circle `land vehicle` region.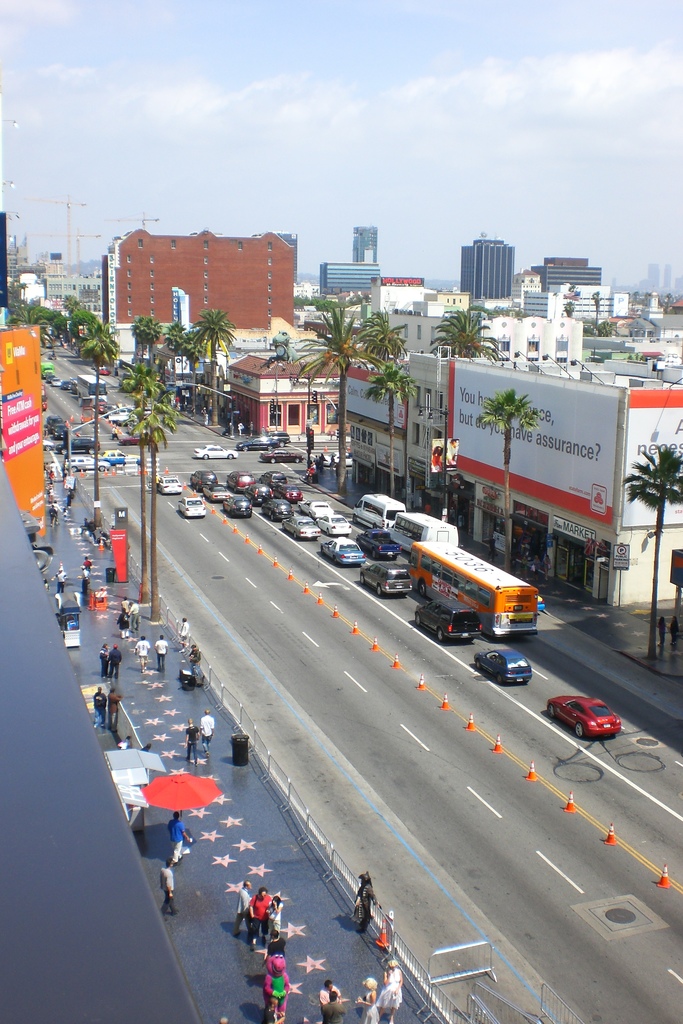
Region: BBox(254, 485, 270, 501).
